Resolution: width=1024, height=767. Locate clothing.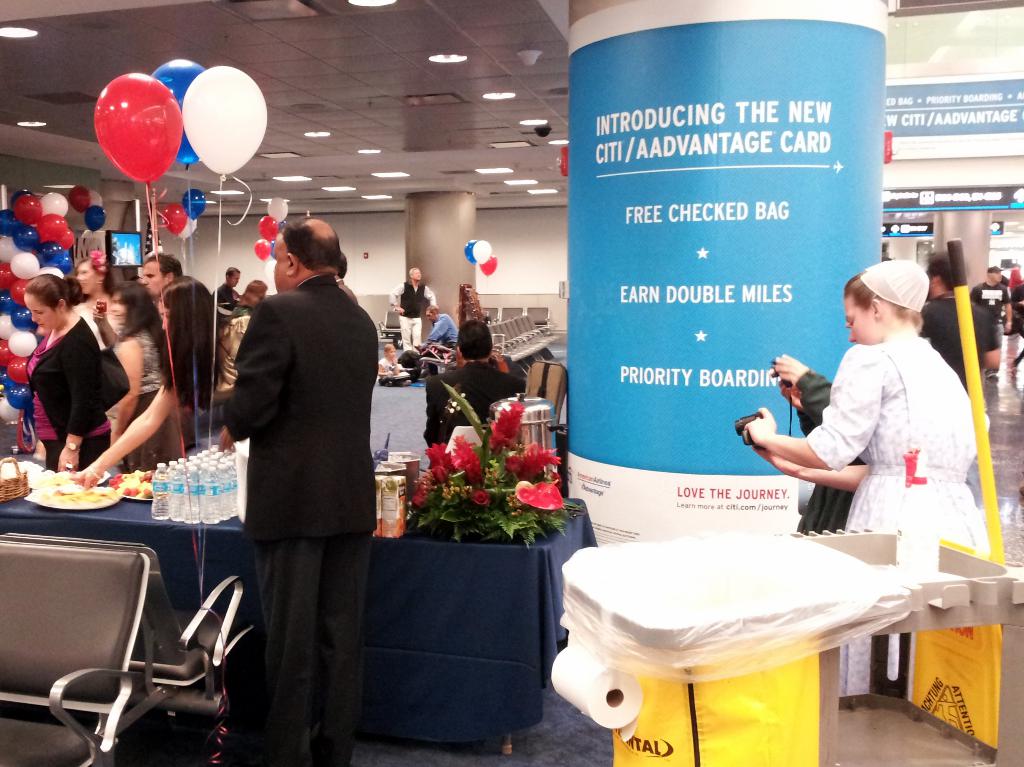
(423, 359, 526, 448).
